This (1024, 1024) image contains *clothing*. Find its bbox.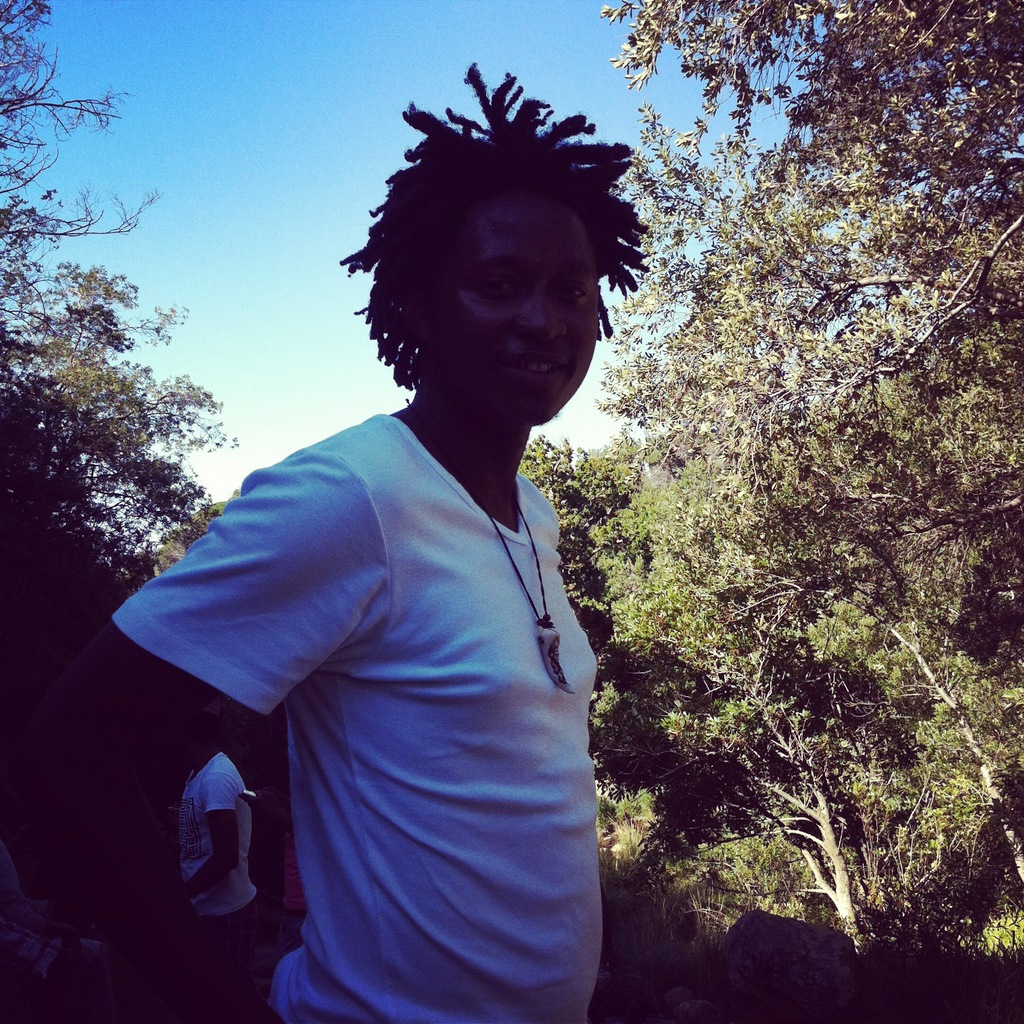
<box>116,416,601,1023</box>.
